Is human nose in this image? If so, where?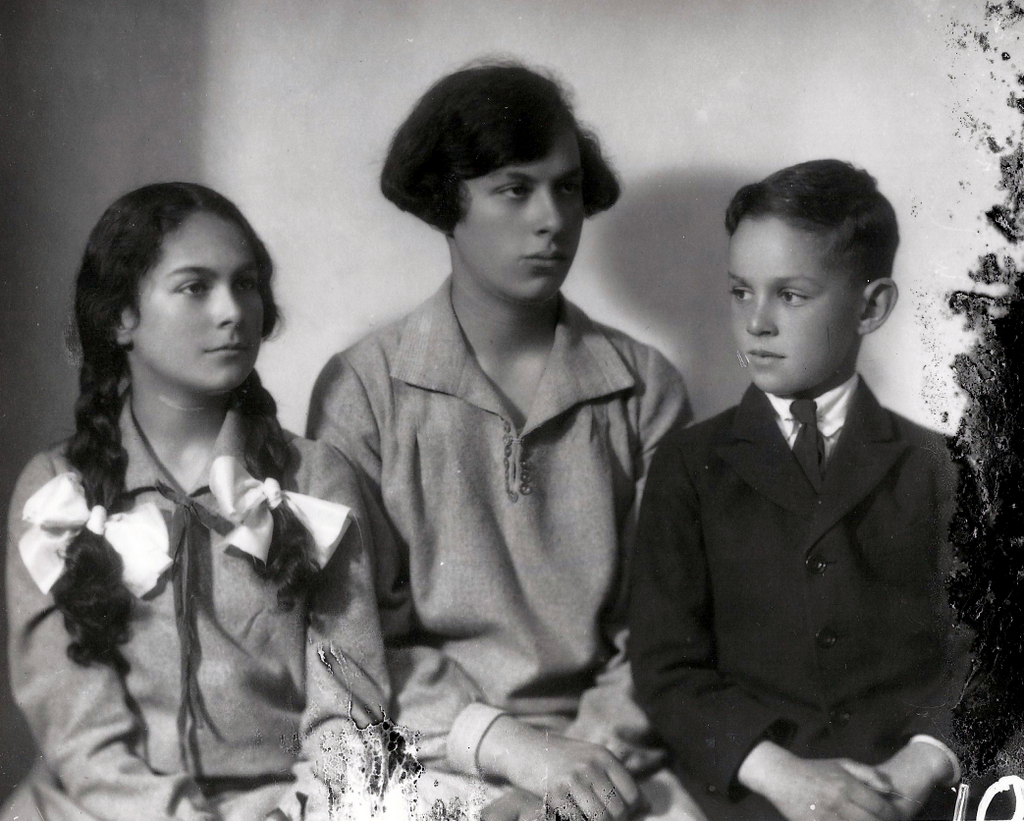
Yes, at (x1=748, y1=292, x2=781, y2=335).
